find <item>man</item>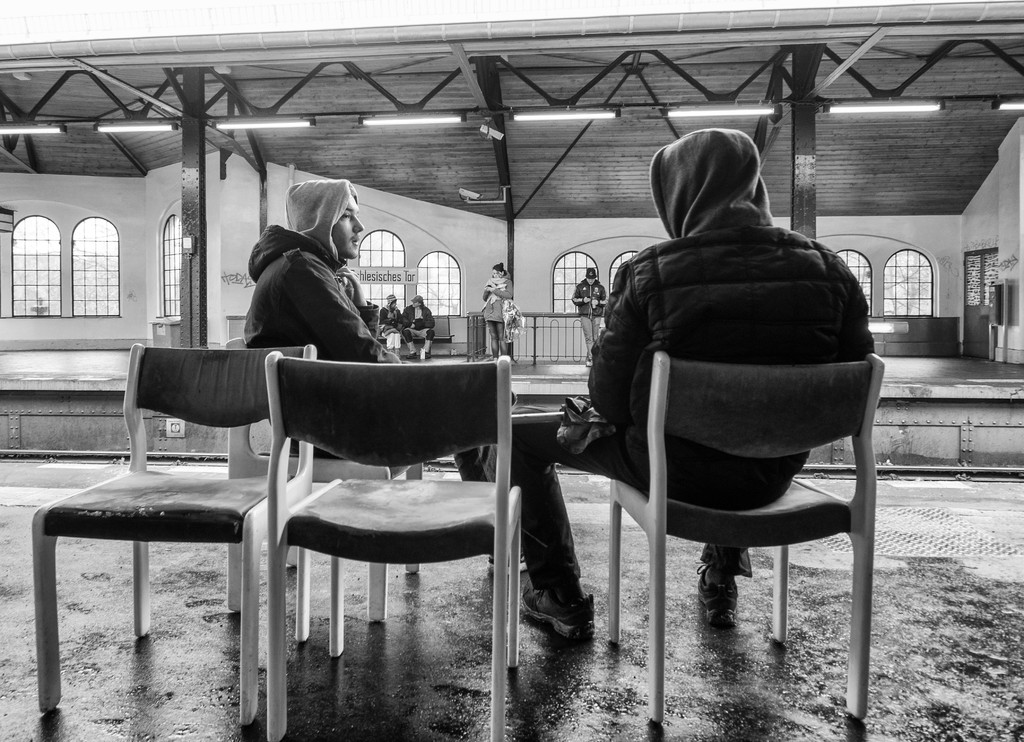
244/176/588/643
